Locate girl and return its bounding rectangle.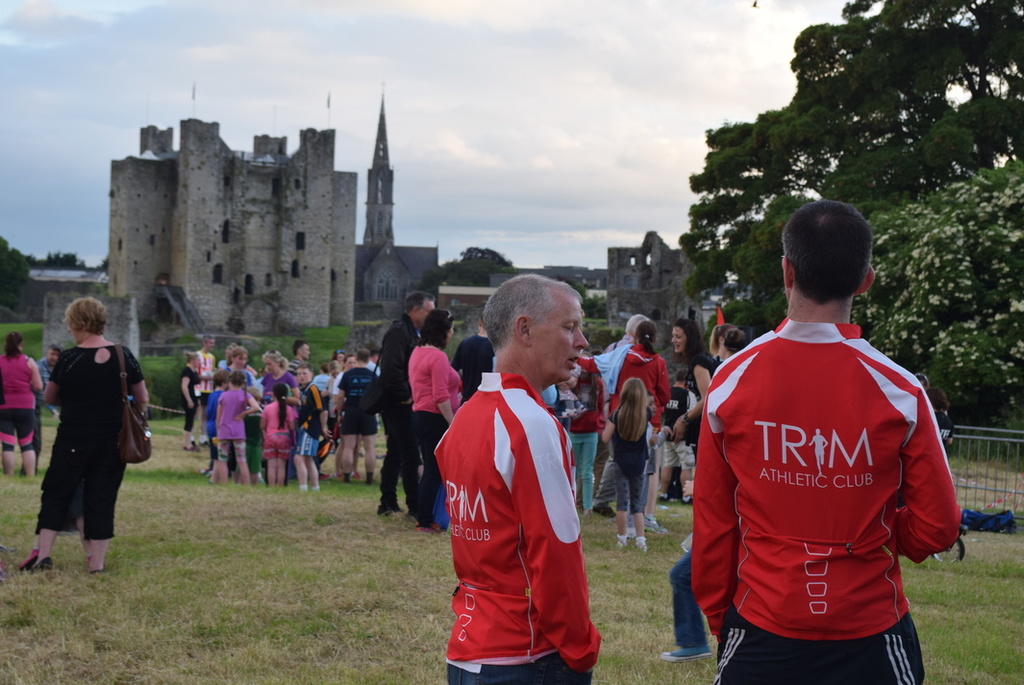
region(258, 384, 299, 488).
